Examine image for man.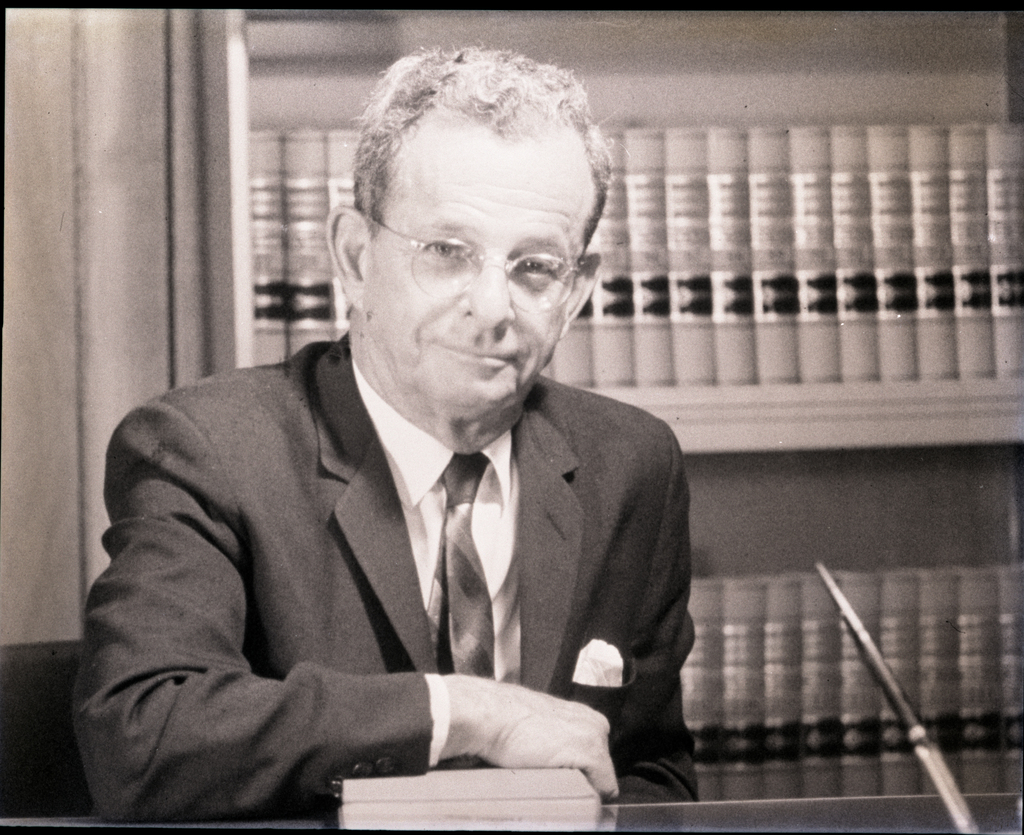
Examination result: crop(46, 93, 752, 815).
